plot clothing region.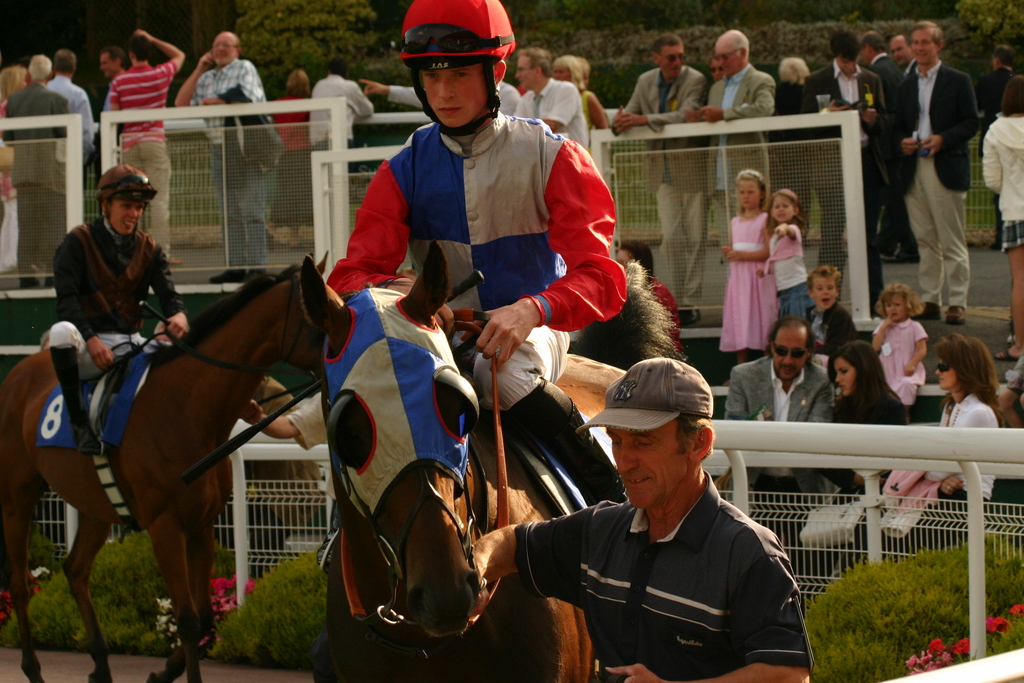
Plotted at pyautogui.locateOnScreen(831, 389, 906, 425).
